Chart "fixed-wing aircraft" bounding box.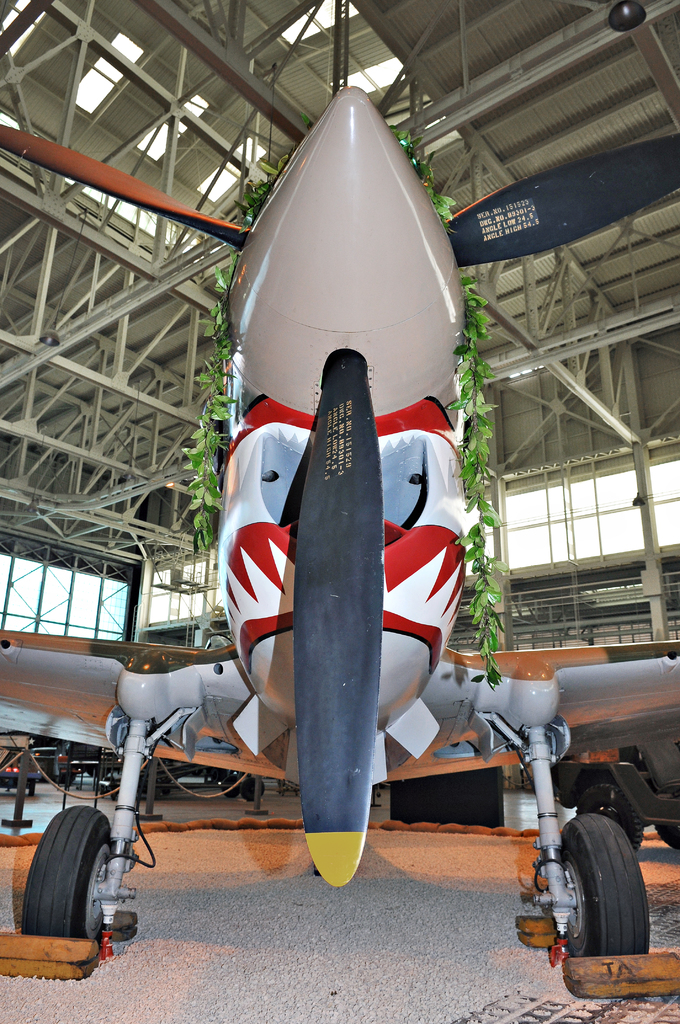
Charted: 0 81 679 959.
